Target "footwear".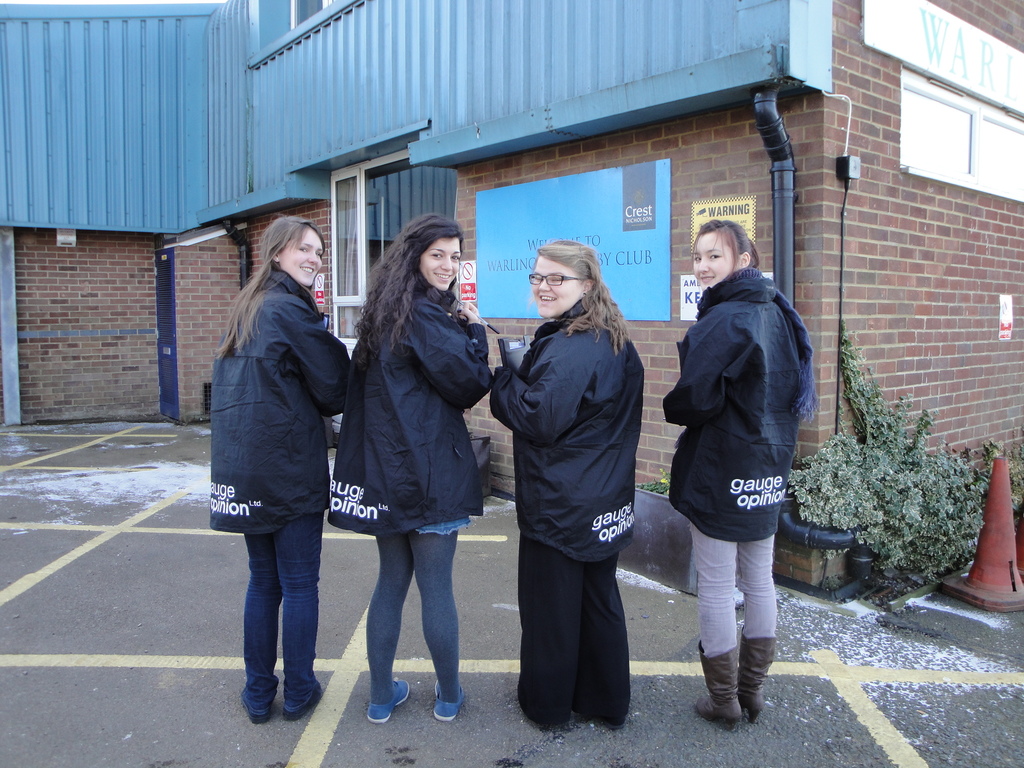
Target region: 738 627 775 728.
